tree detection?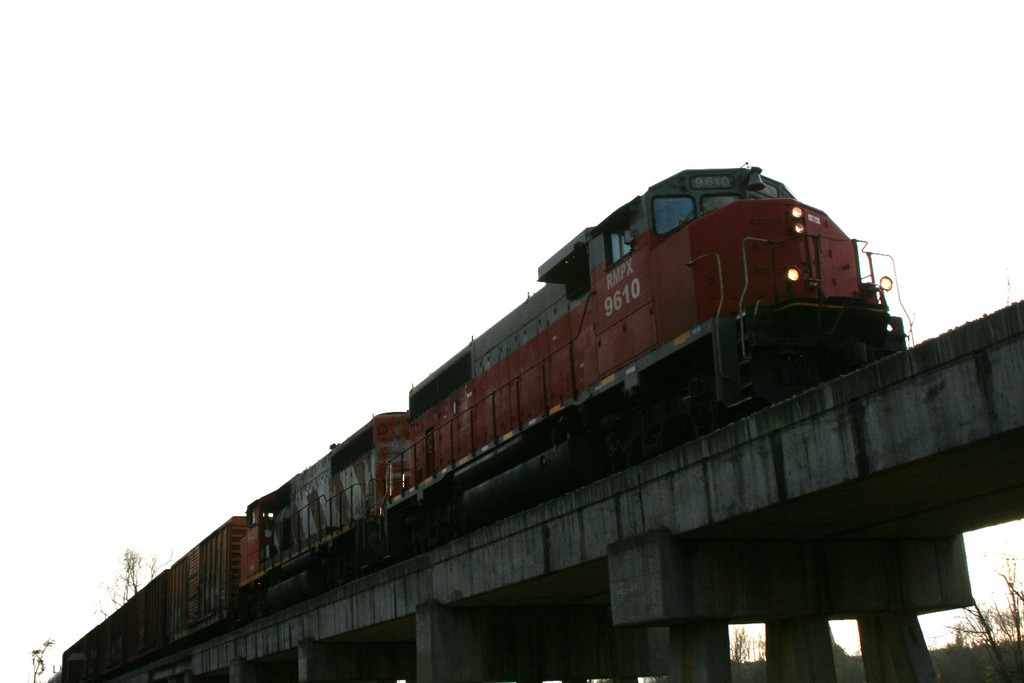
bbox=(939, 540, 1023, 682)
